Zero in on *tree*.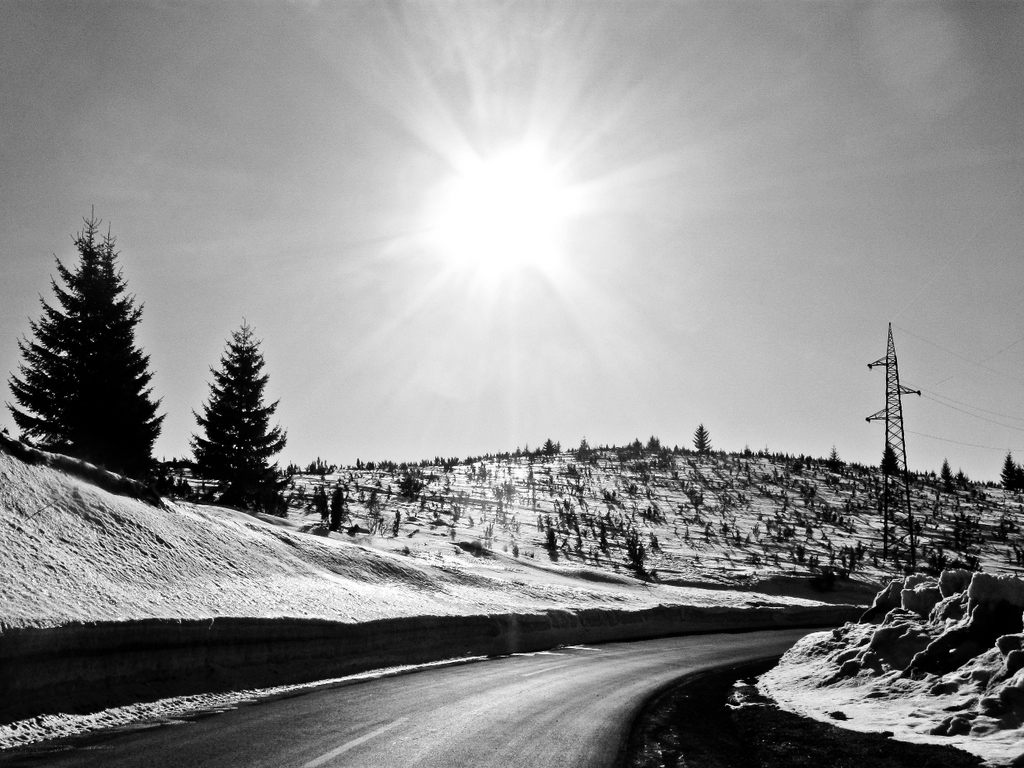
Zeroed in: locate(4, 201, 166, 473).
